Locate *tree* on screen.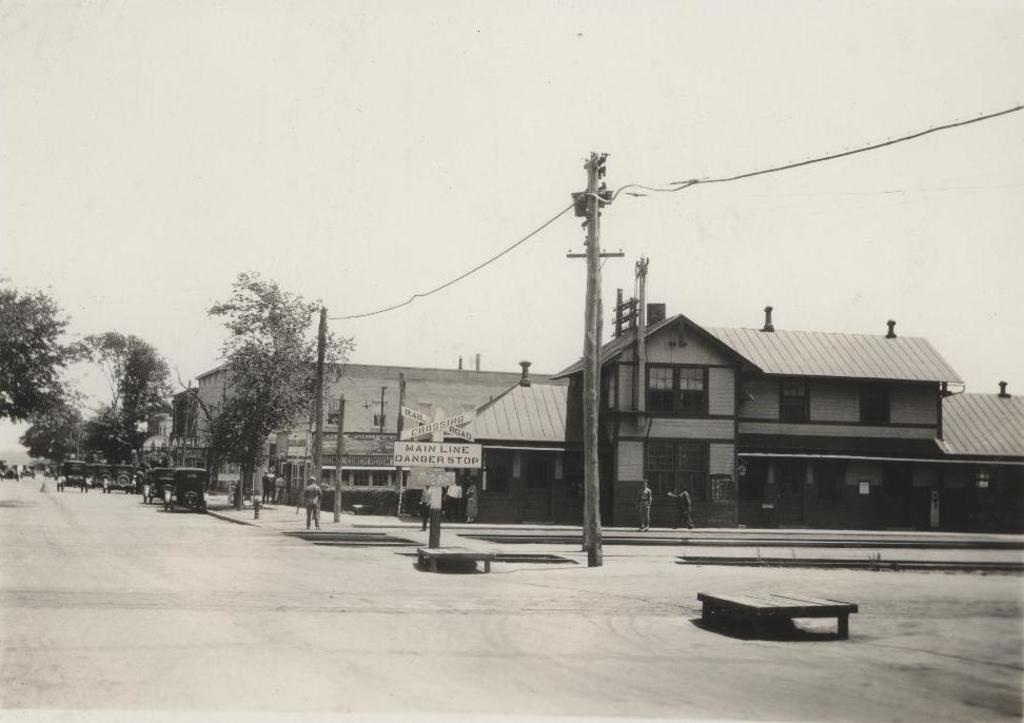
On screen at <region>0, 276, 83, 429</region>.
